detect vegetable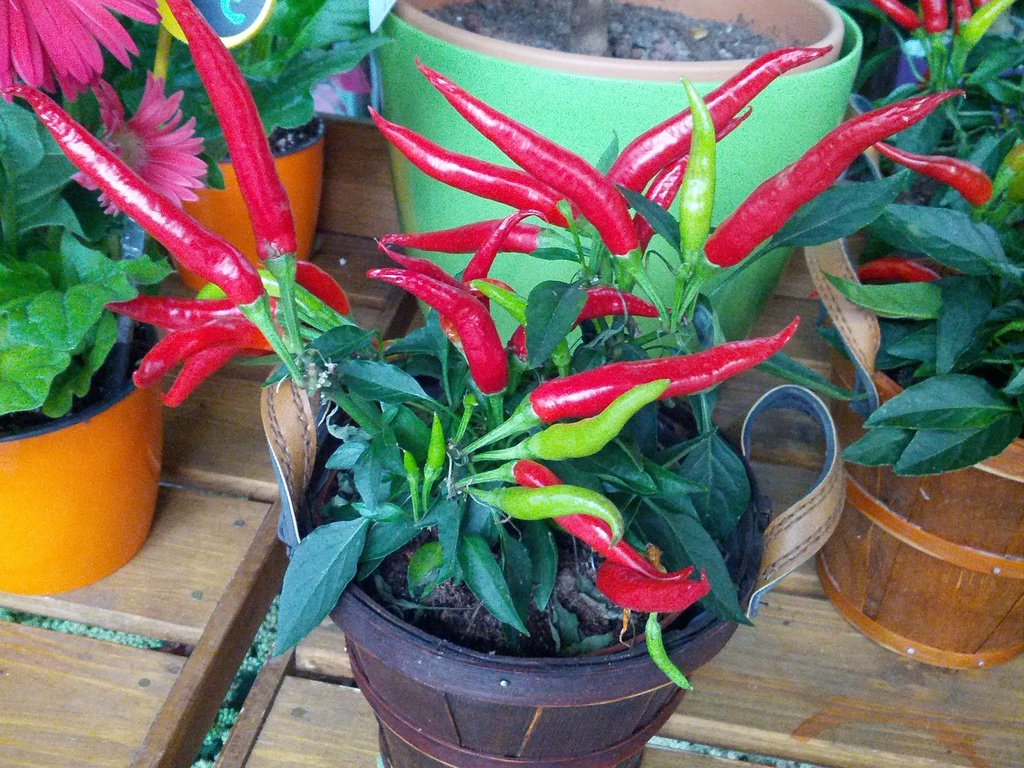
x1=950 y1=0 x2=976 y2=38
